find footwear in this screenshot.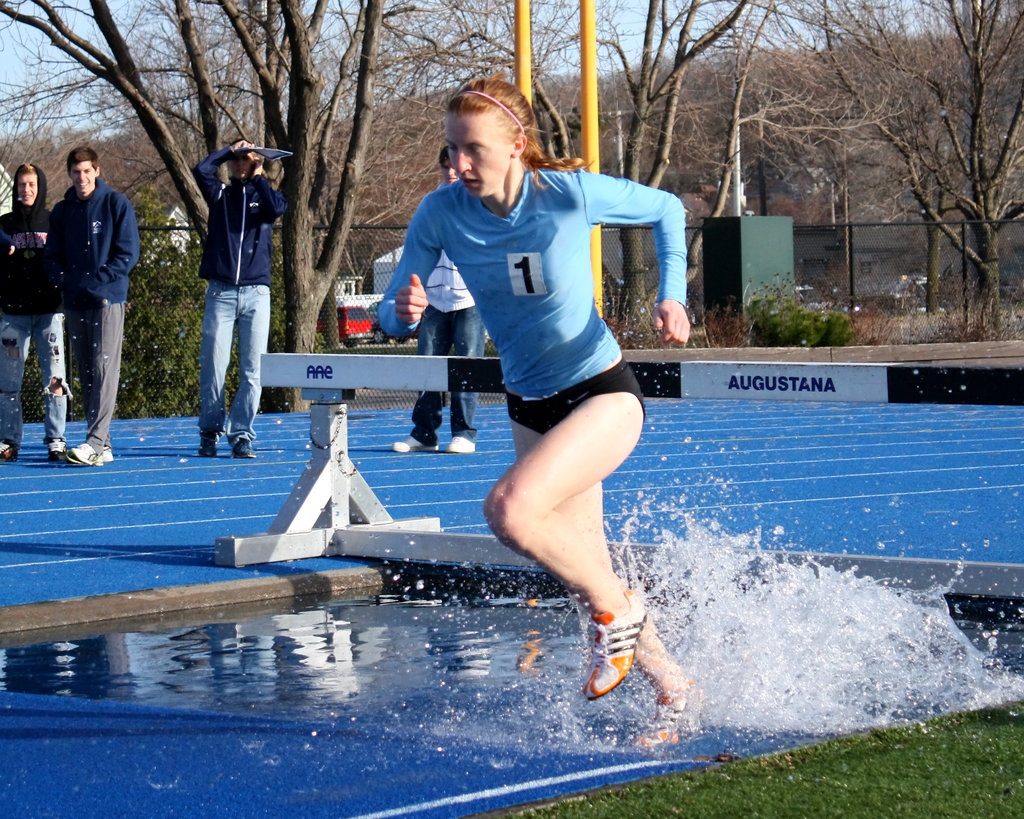
The bounding box for footwear is <box>197,432,216,460</box>.
